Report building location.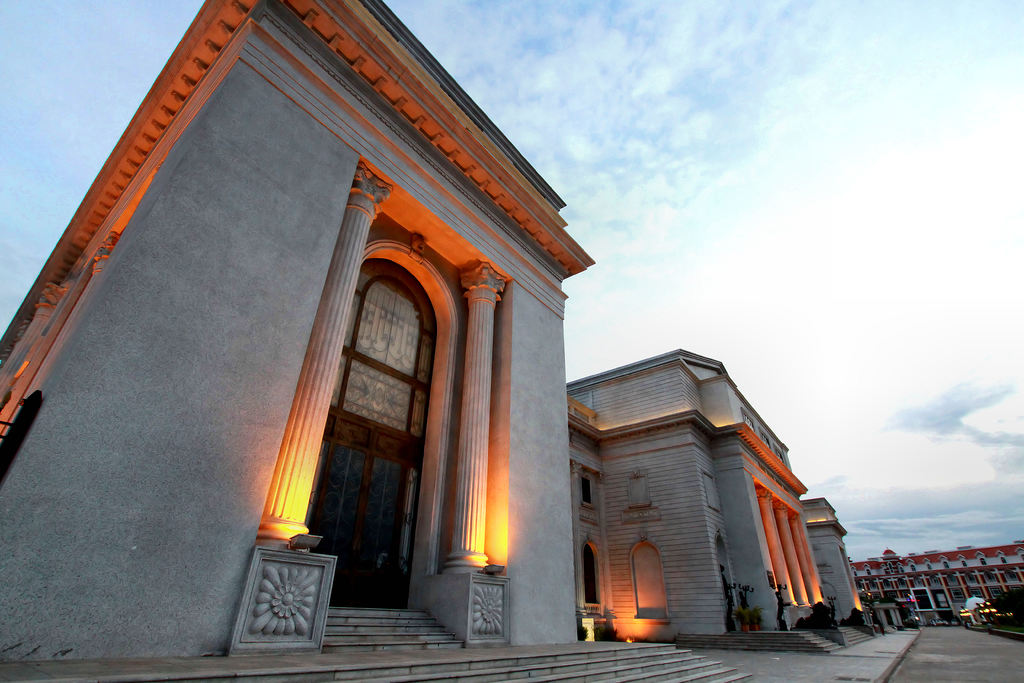
Report: (852, 536, 1023, 618).
